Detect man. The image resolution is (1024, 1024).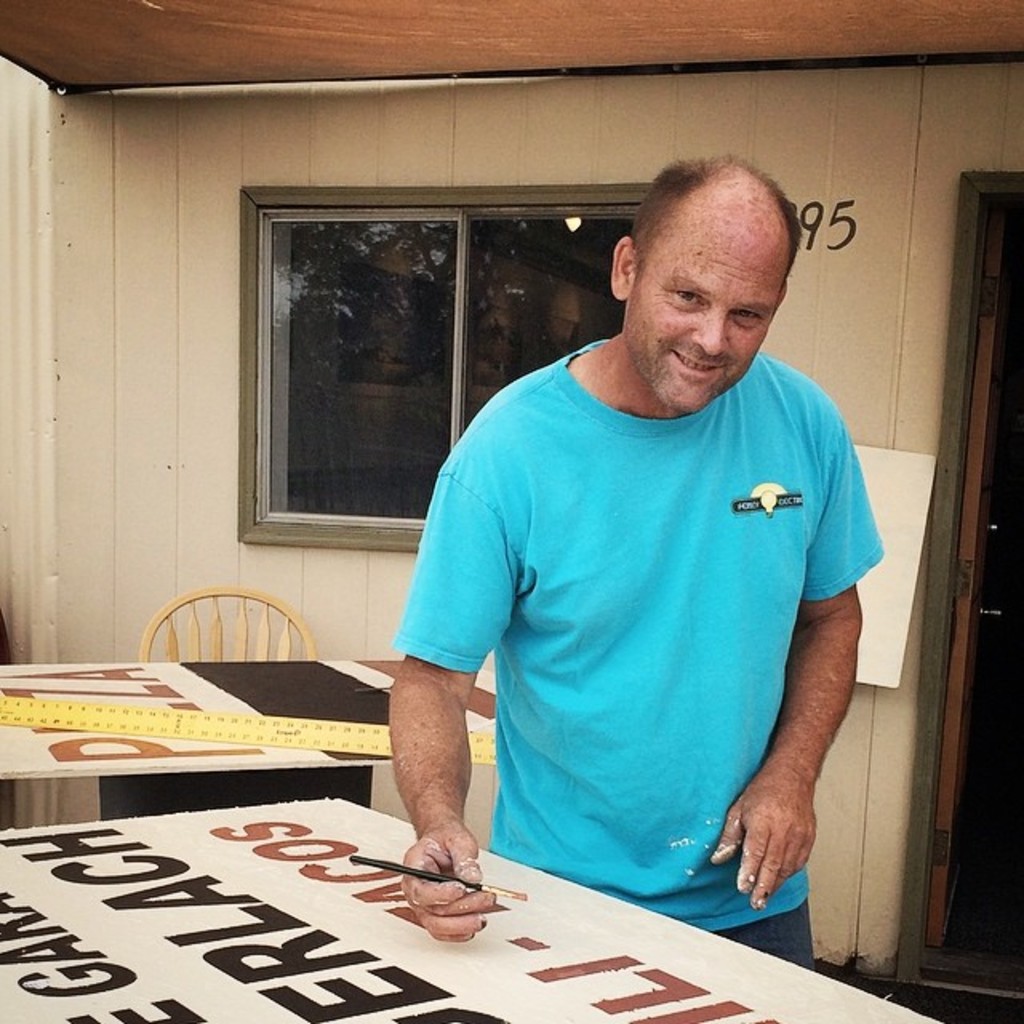
390,157,888,968.
